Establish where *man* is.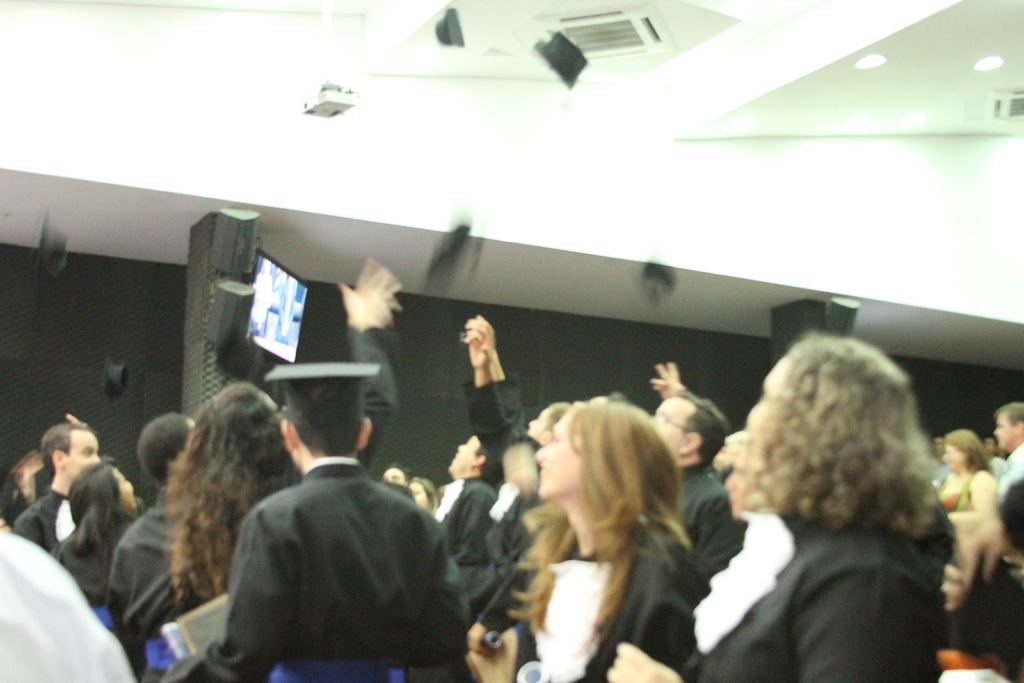
Established at box=[13, 423, 99, 554].
